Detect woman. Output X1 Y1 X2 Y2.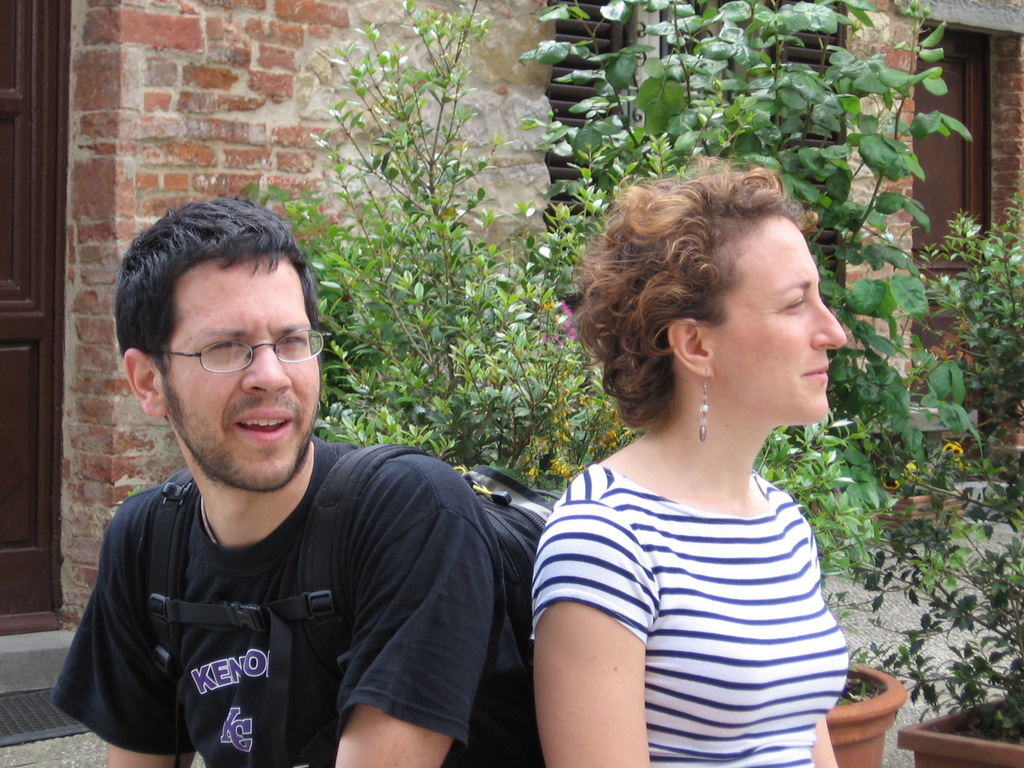
489 126 916 767.
